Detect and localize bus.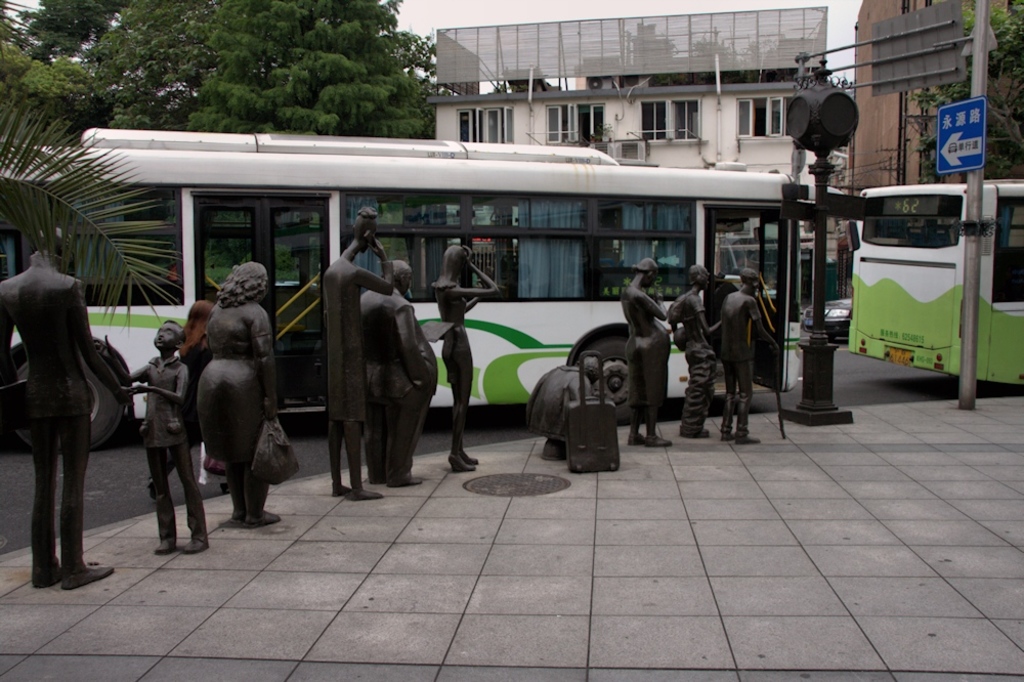
Localized at select_region(850, 177, 1023, 387).
